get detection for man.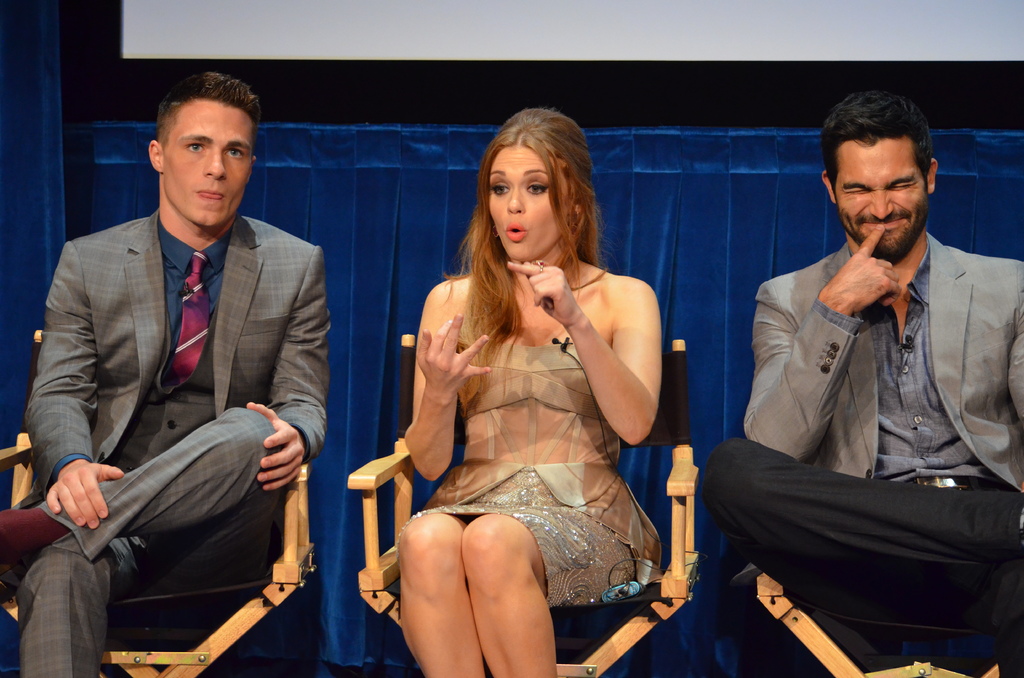
Detection: x1=25 y1=77 x2=335 y2=667.
